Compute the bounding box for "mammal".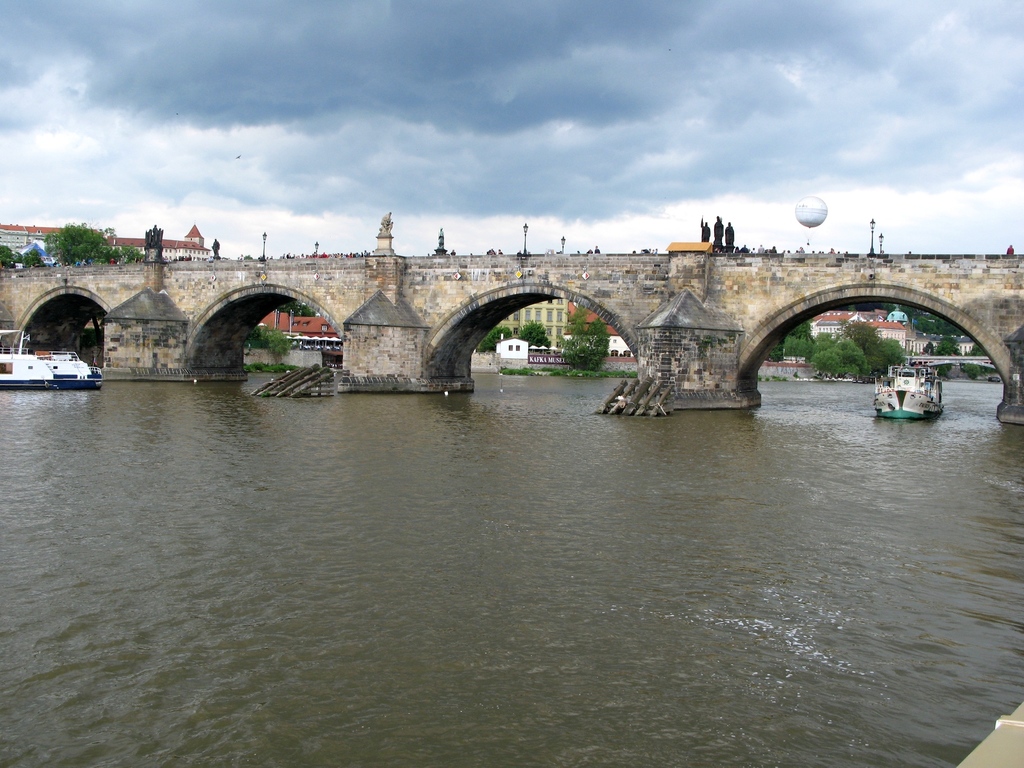
locate(558, 249, 563, 253).
